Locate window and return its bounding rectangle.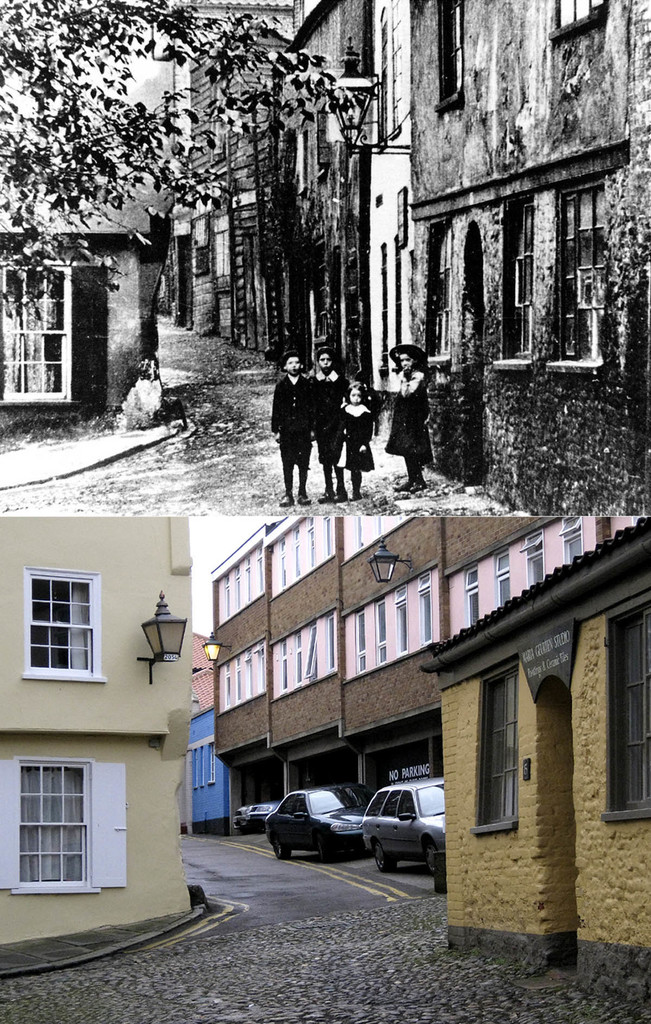
224,660,235,712.
